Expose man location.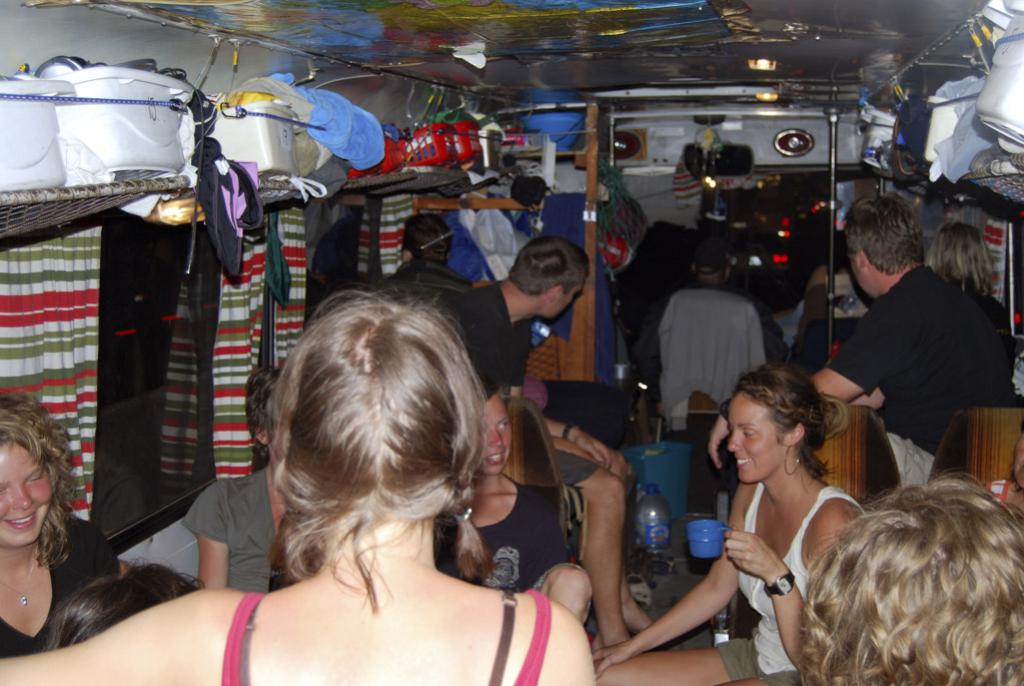
Exposed at detection(712, 187, 1014, 494).
